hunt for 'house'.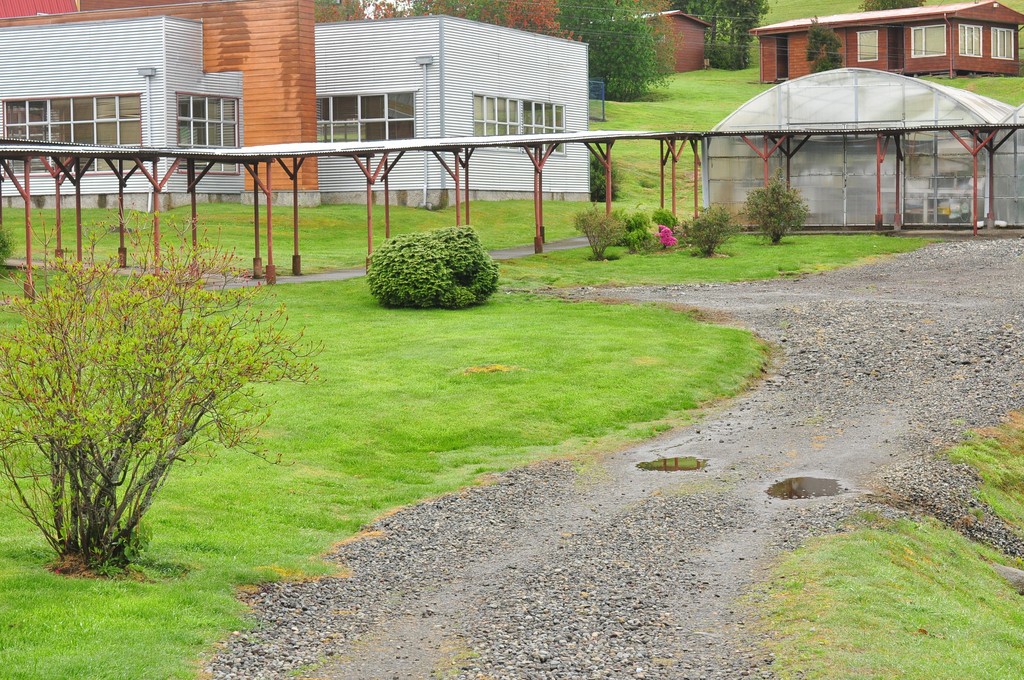
Hunted down at (320,12,590,209).
